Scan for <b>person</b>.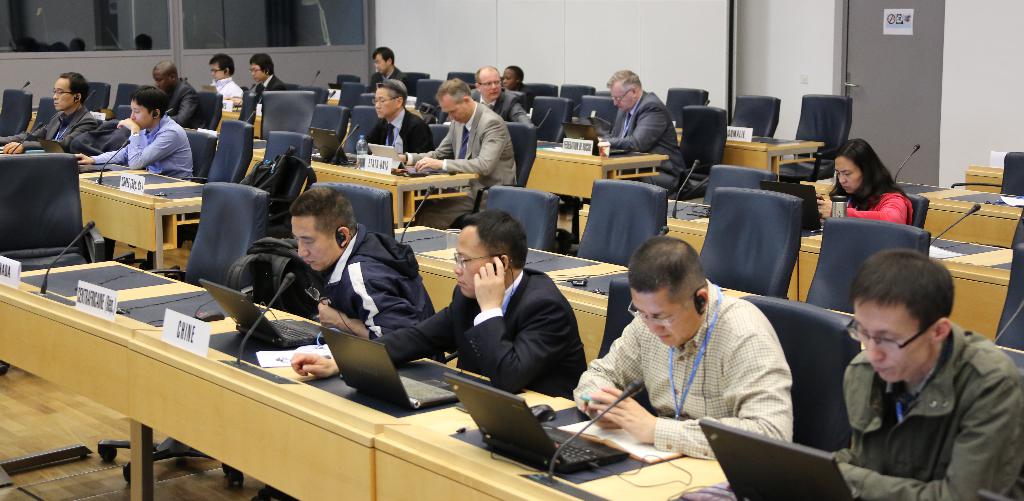
Scan result: 573:235:794:460.
